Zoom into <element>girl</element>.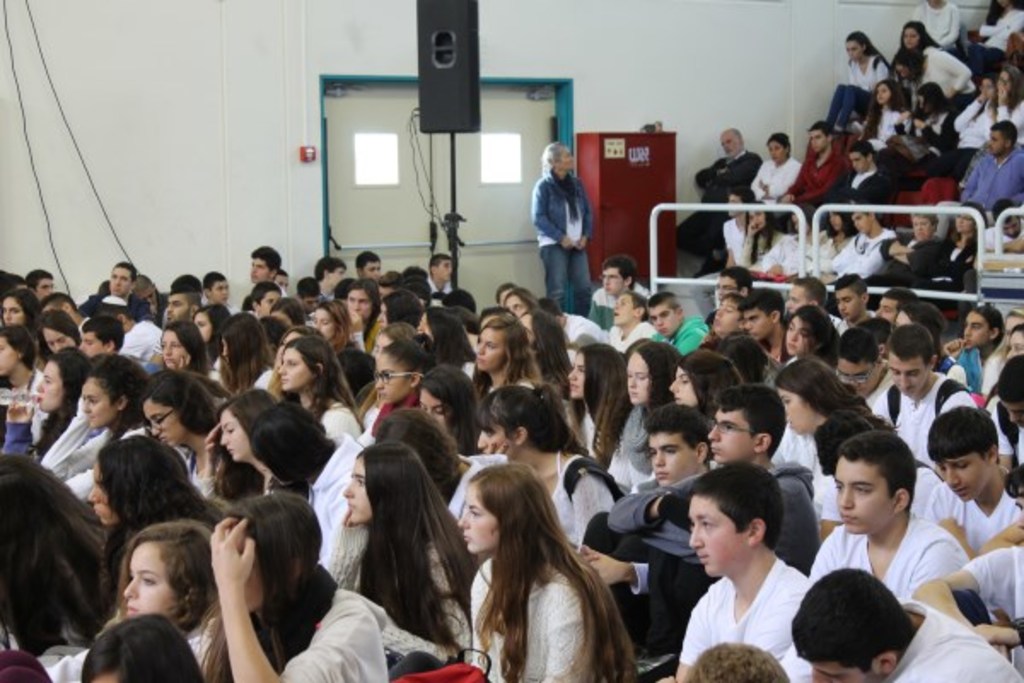
Zoom target: box(338, 434, 476, 664).
